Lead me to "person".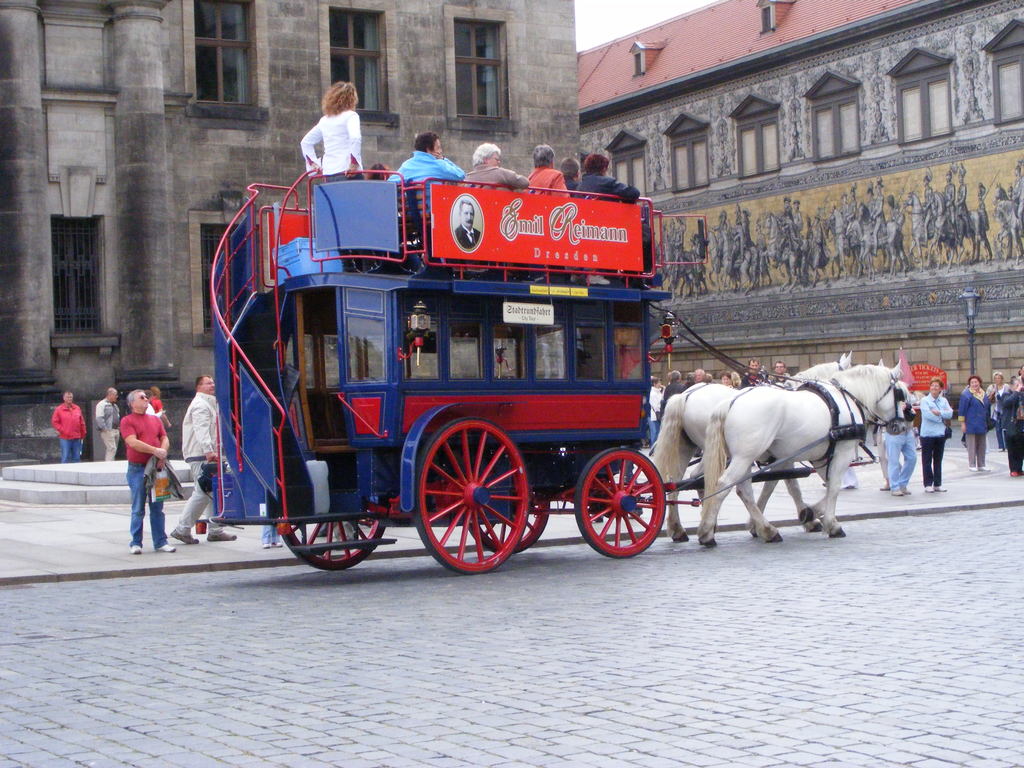
Lead to 289:91:367:192.
